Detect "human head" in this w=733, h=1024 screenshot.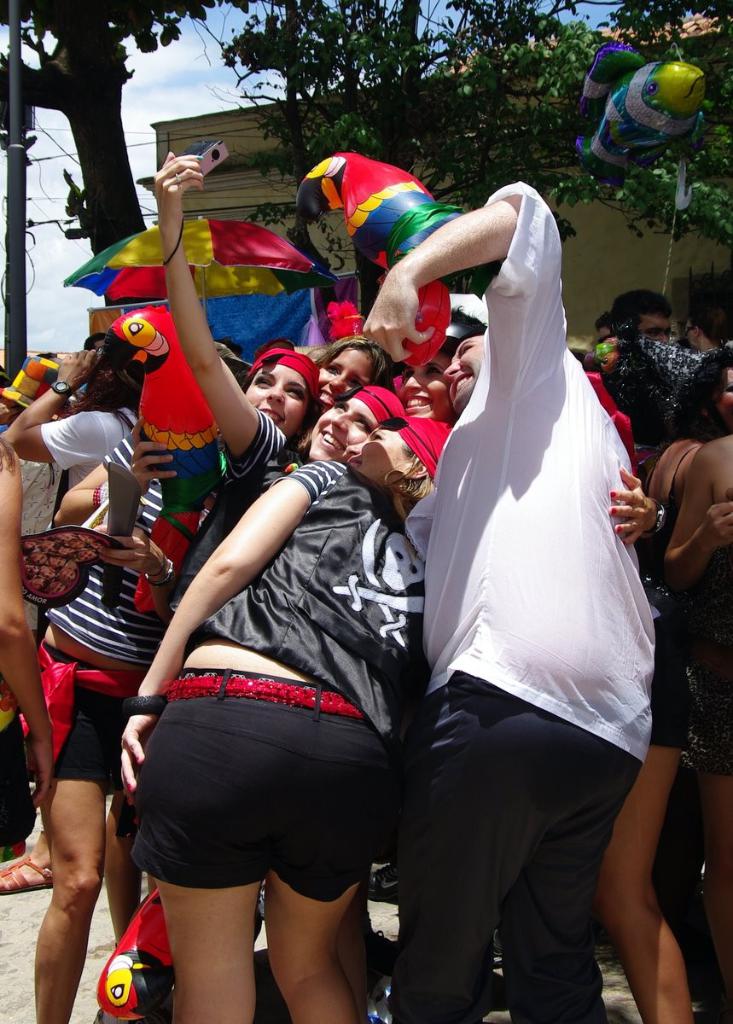
Detection: (x1=614, y1=289, x2=674, y2=346).
